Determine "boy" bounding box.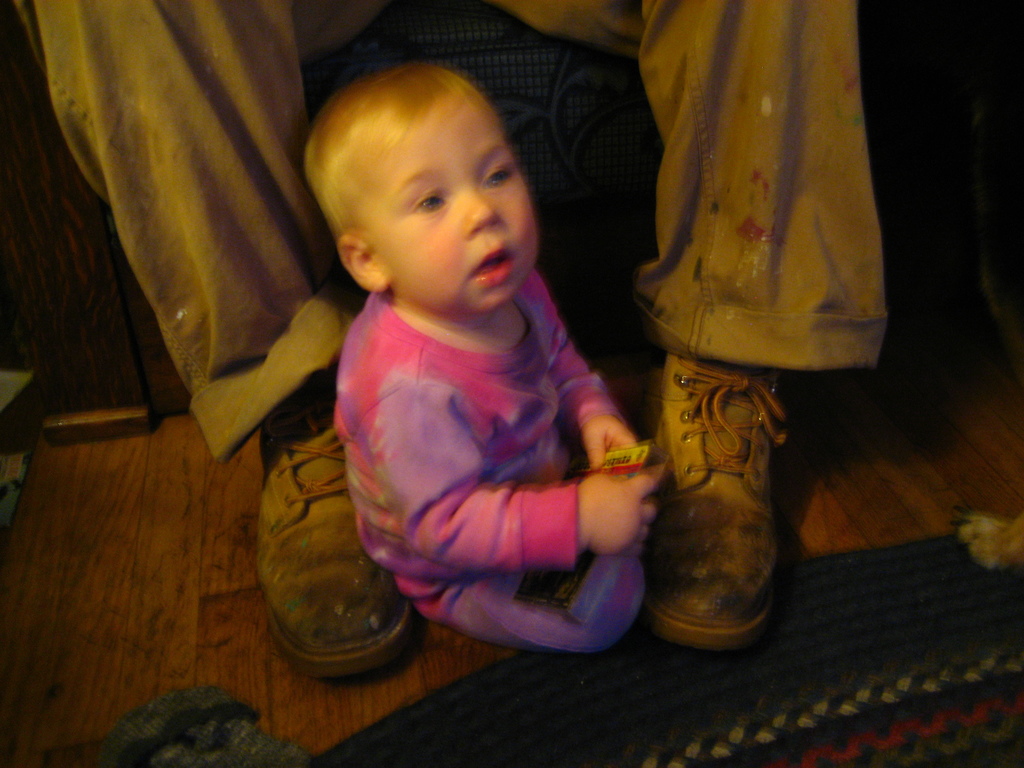
Determined: left=305, top=136, right=707, bottom=661.
